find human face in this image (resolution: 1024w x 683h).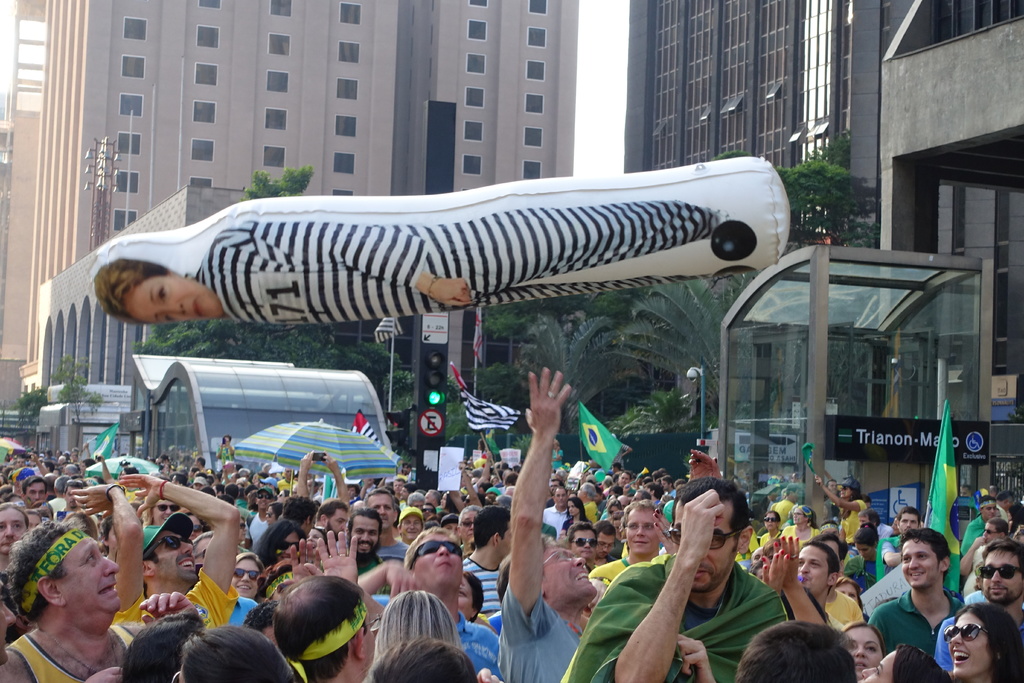
Rect(613, 518, 621, 539).
